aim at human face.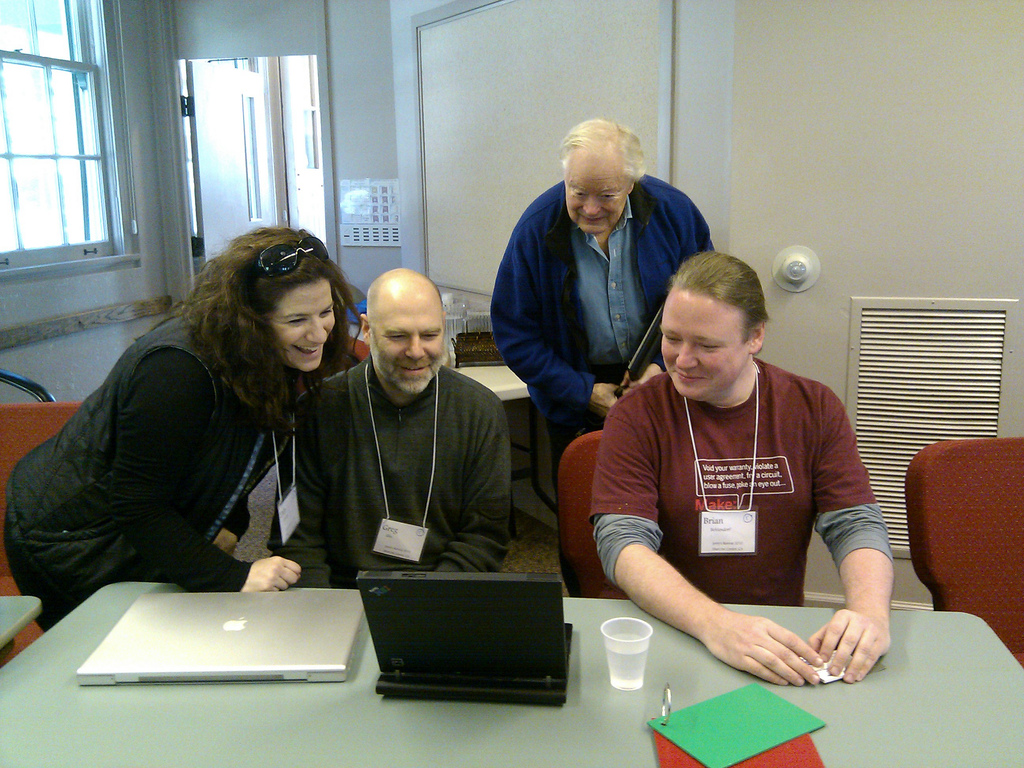
Aimed at 560/152/624/228.
